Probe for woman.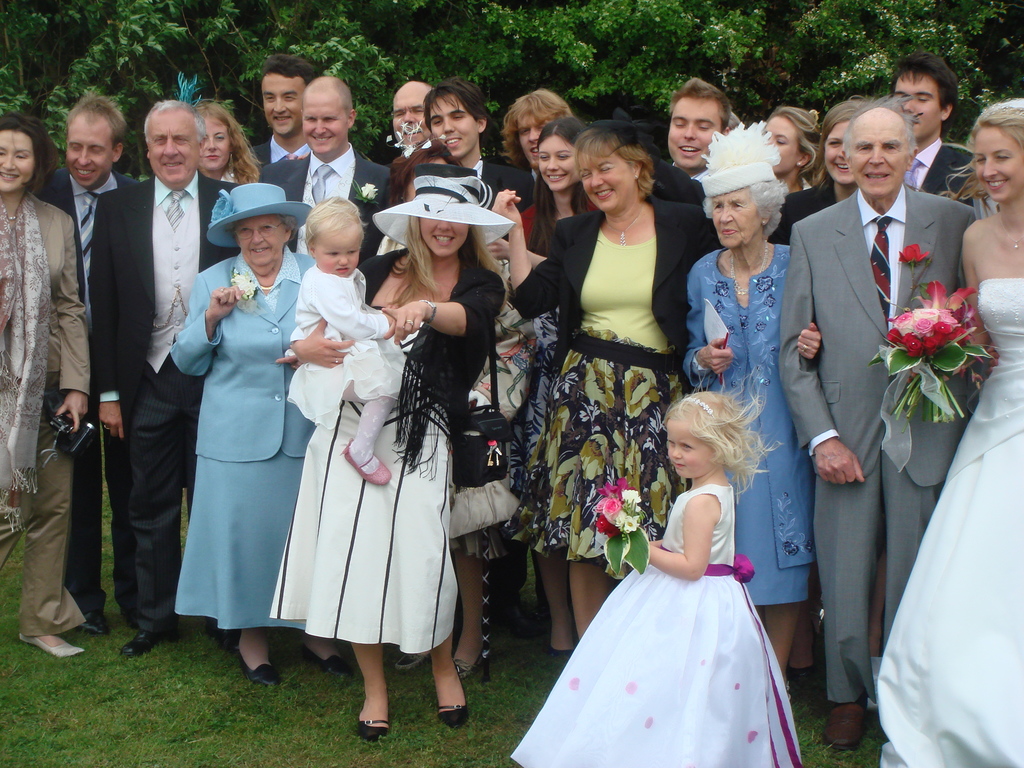
Probe result: 367 141 533 677.
